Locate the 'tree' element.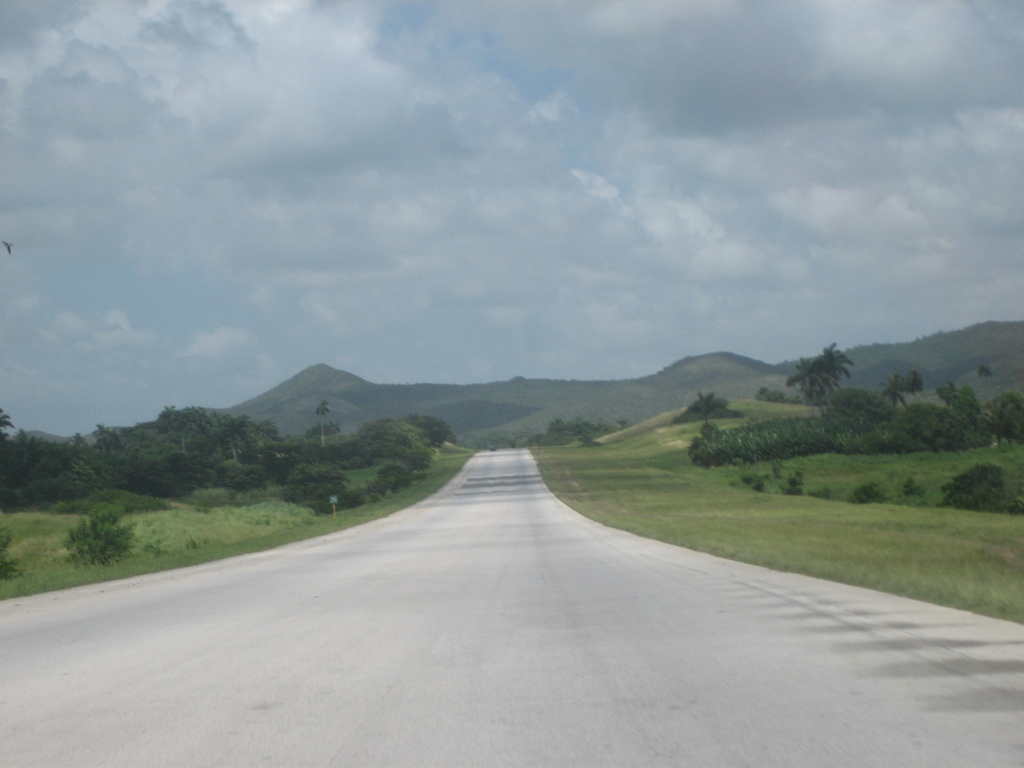
Element bbox: box(689, 388, 731, 430).
